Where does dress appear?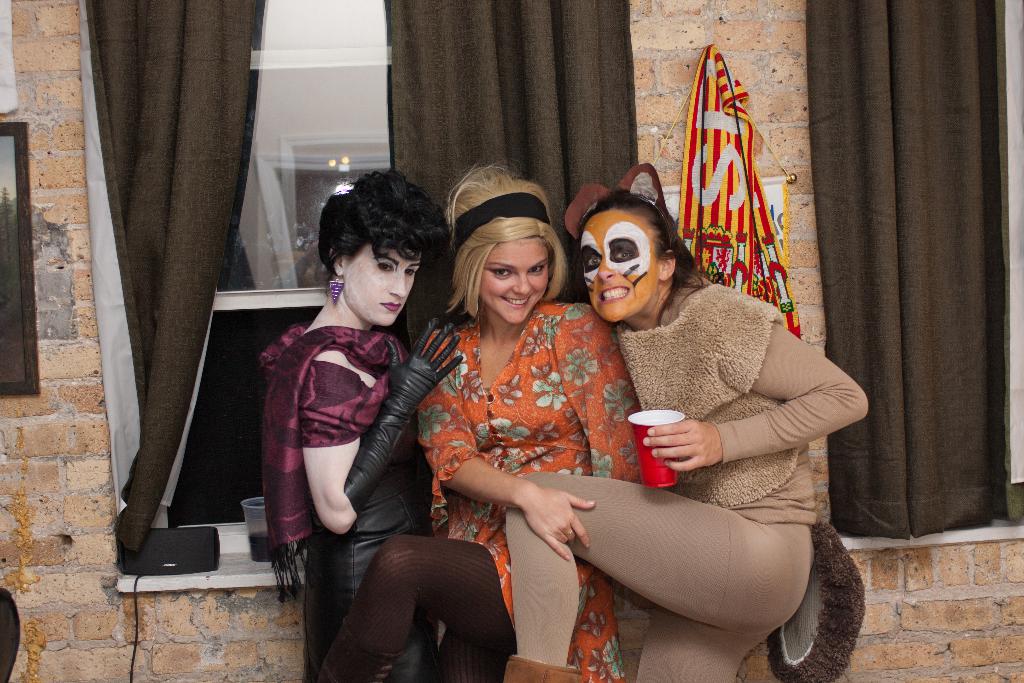
Appears at pyautogui.locateOnScreen(419, 302, 639, 682).
